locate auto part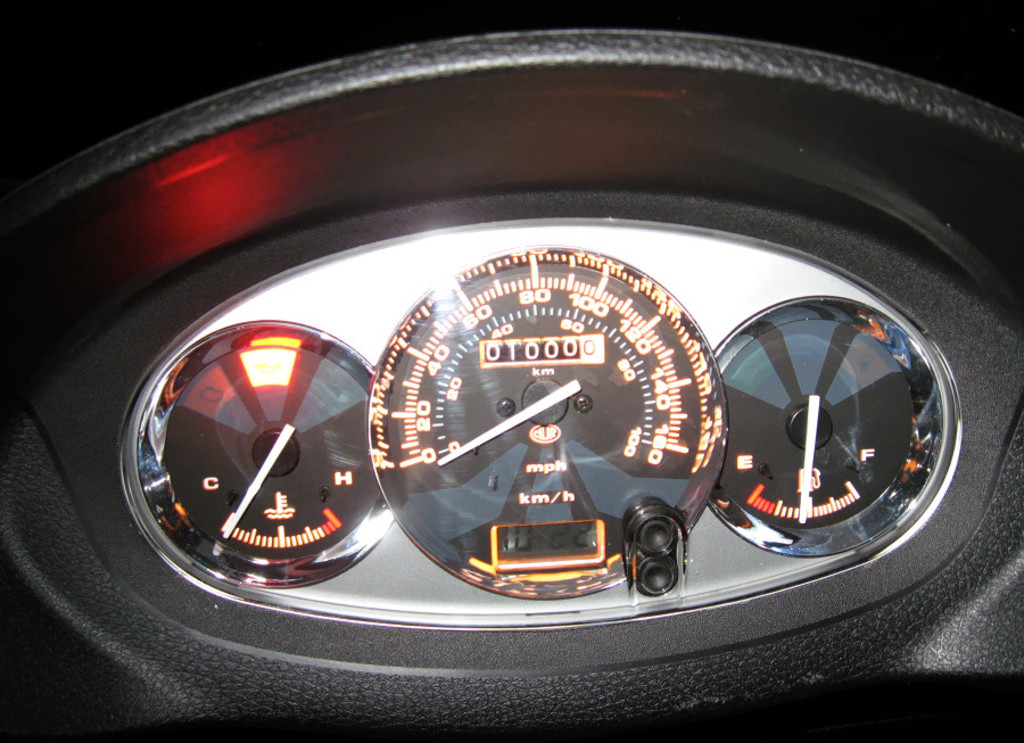
box(0, 18, 1023, 740)
